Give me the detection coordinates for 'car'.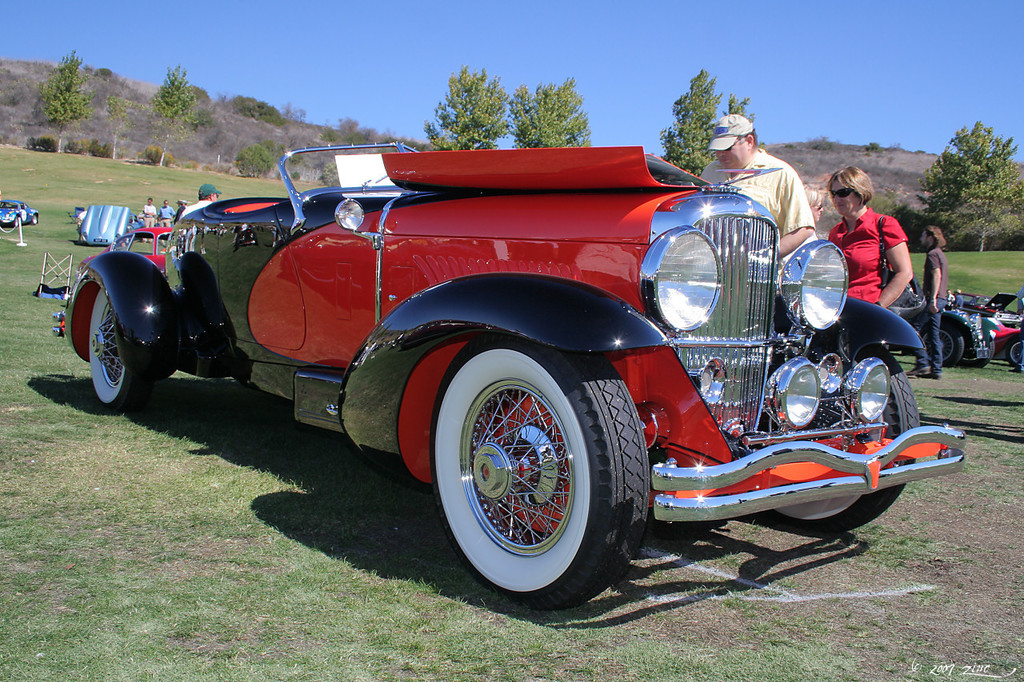
crop(50, 119, 941, 603).
